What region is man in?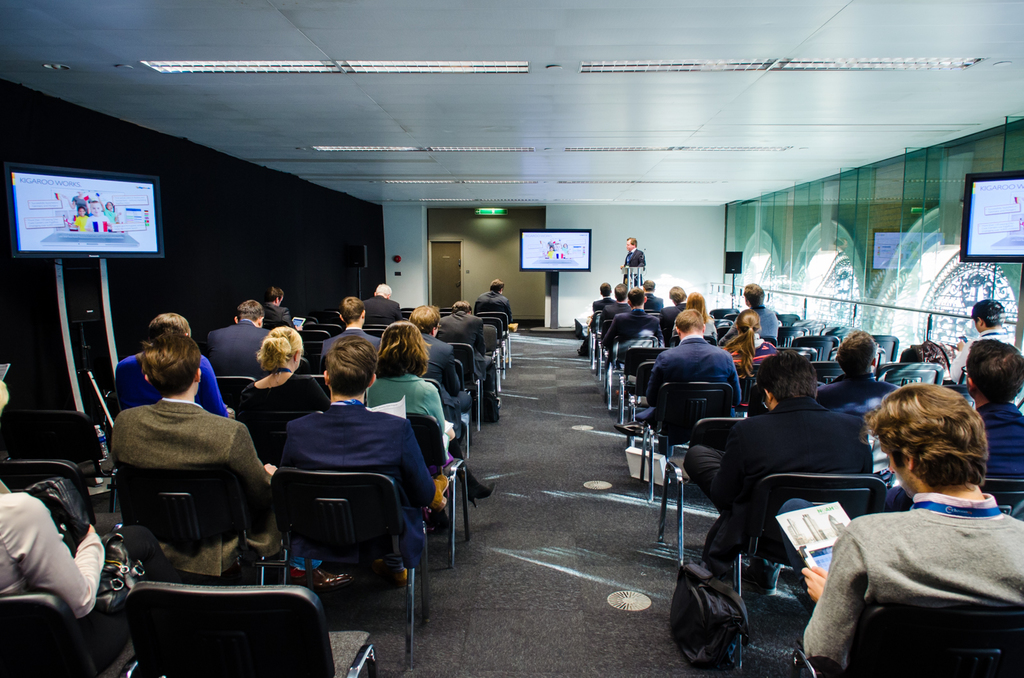
x1=110, y1=323, x2=276, y2=578.
